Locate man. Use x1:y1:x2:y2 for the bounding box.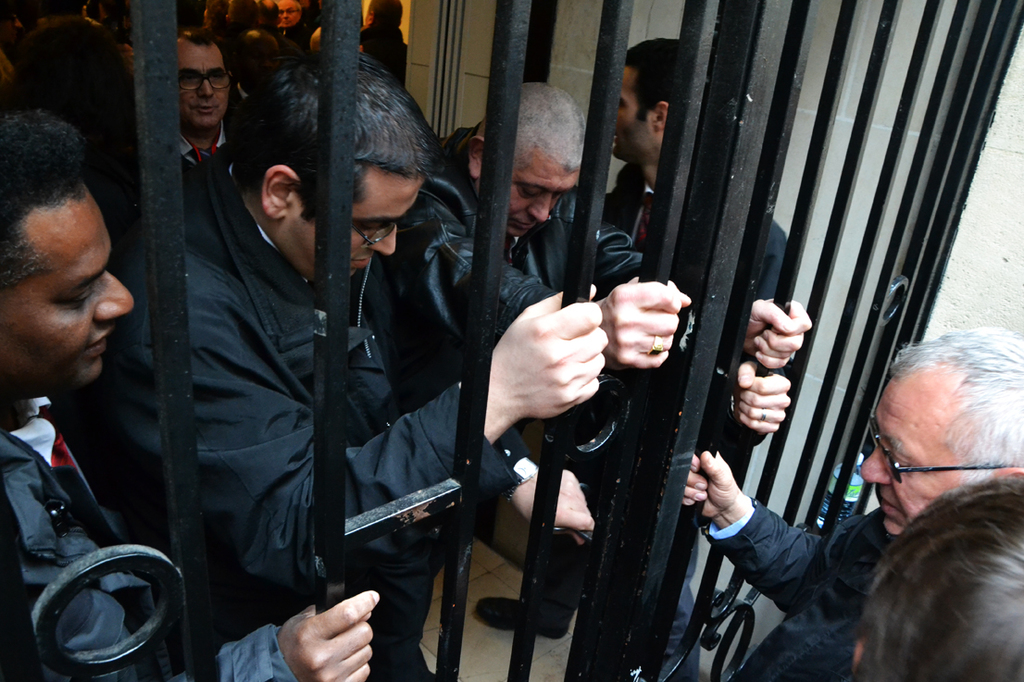
105:49:605:672.
